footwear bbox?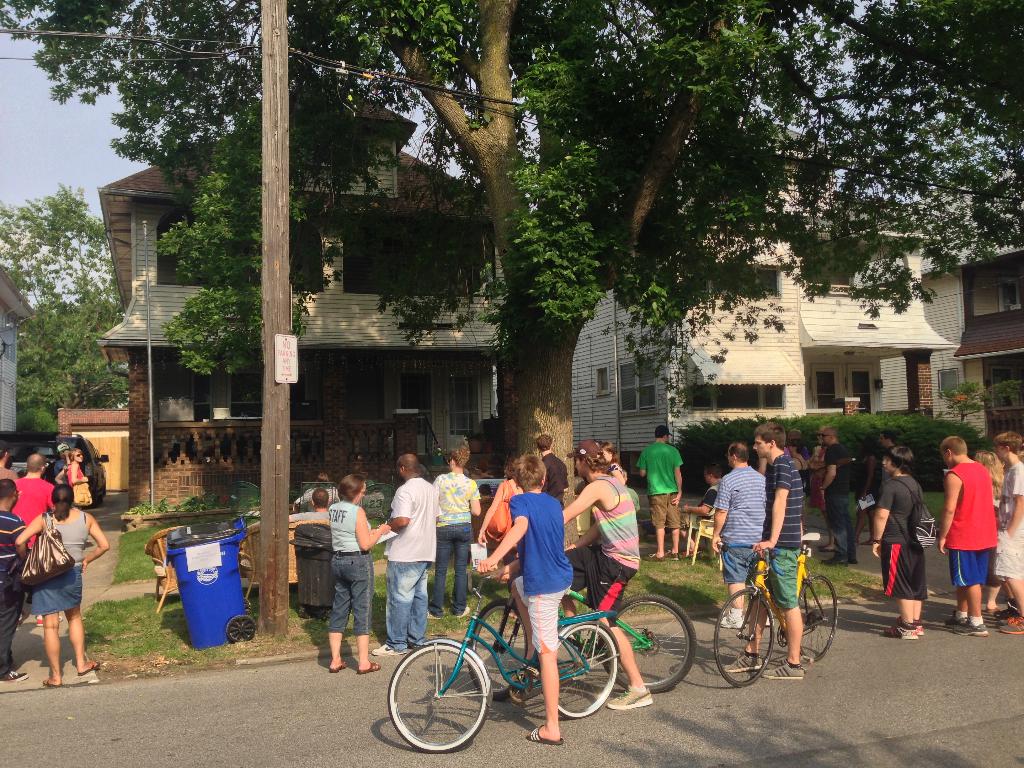
crop(943, 605, 970, 627)
